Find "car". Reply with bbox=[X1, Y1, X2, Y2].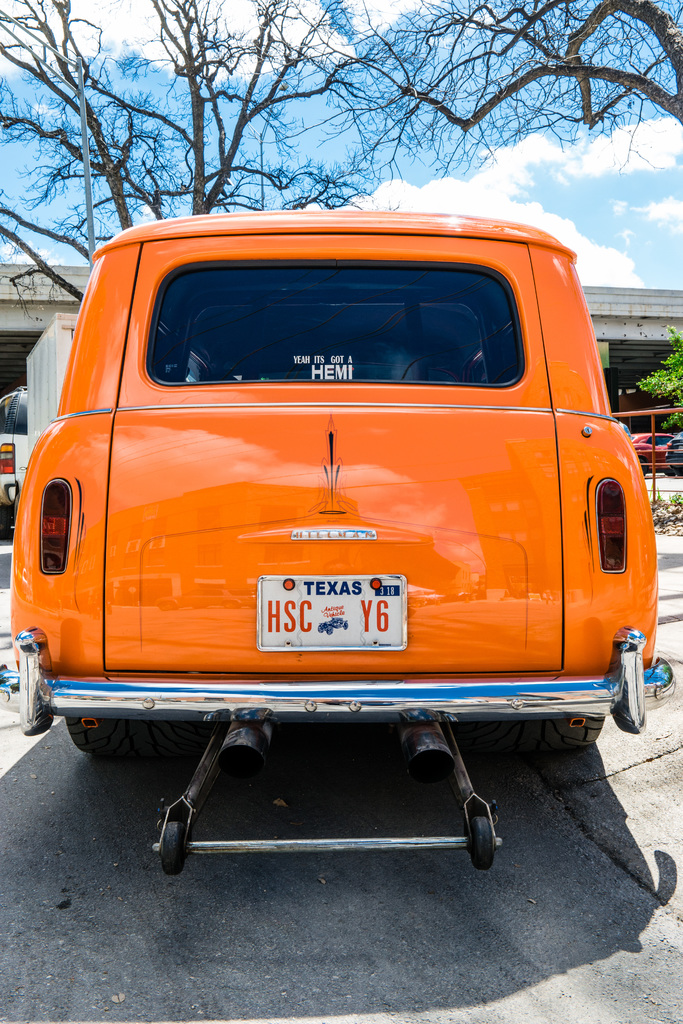
bbox=[630, 433, 675, 466].
